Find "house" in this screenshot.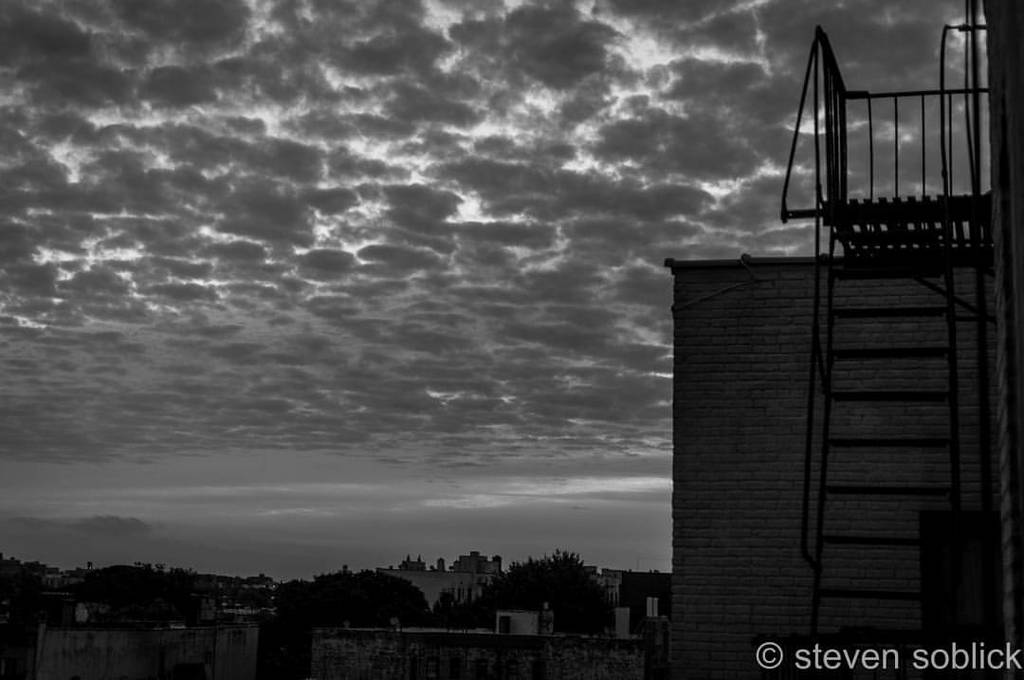
The bounding box for "house" is rect(365, 544, 515, 624).
